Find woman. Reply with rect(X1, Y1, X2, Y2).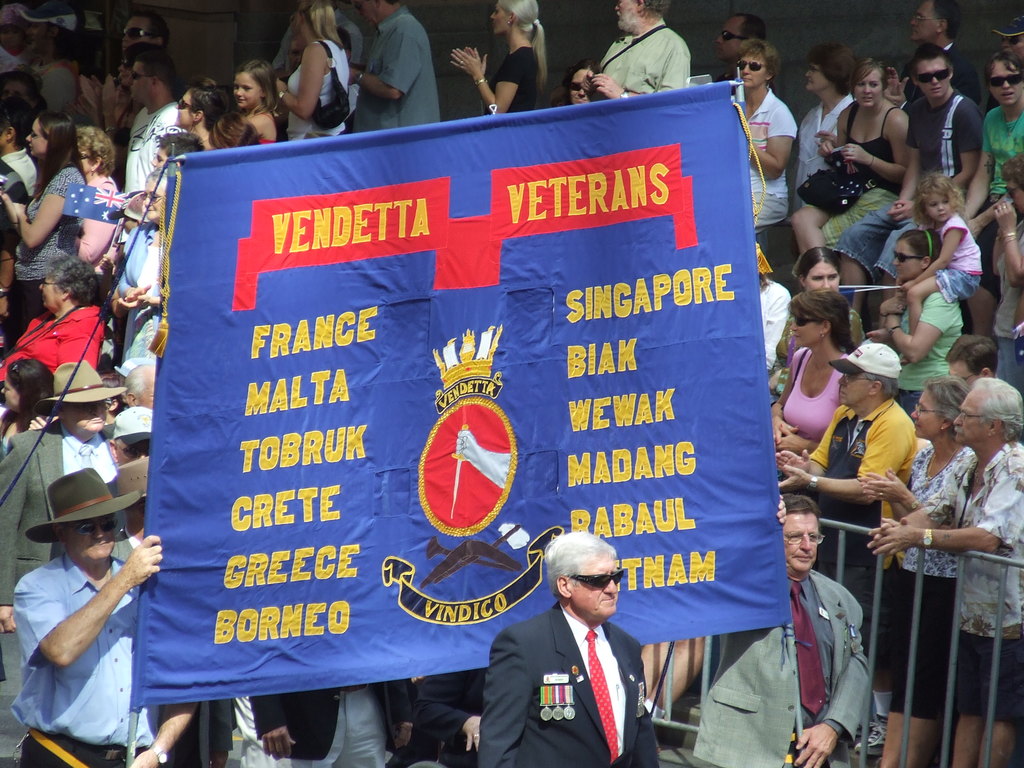
rect(0, 109, 90, 336).
